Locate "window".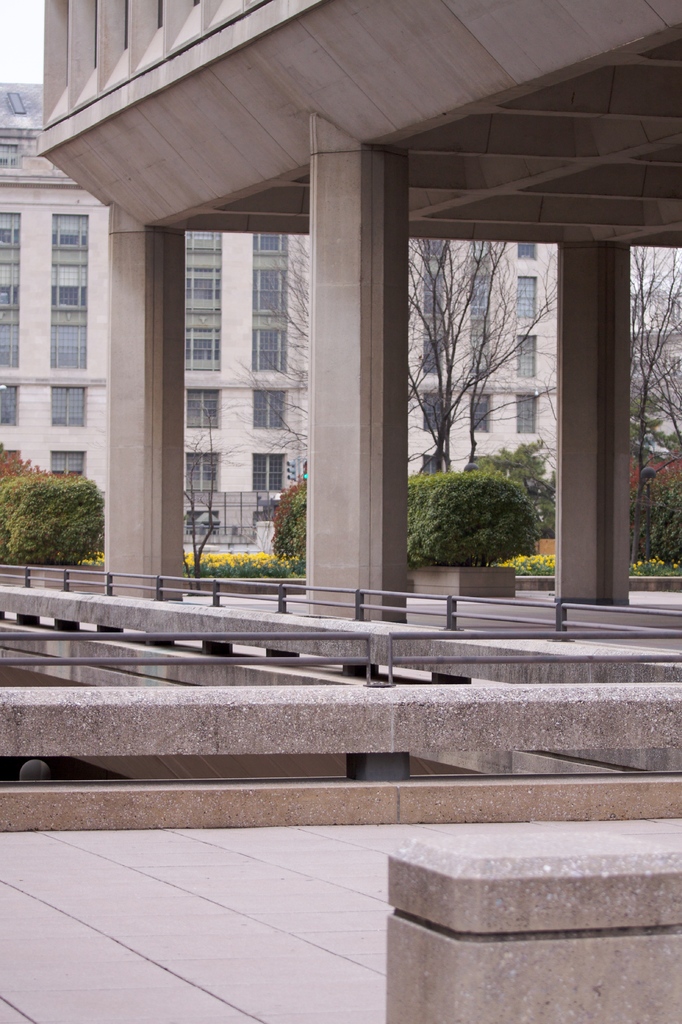
Bounding box: (181, 232, 227, 312).
